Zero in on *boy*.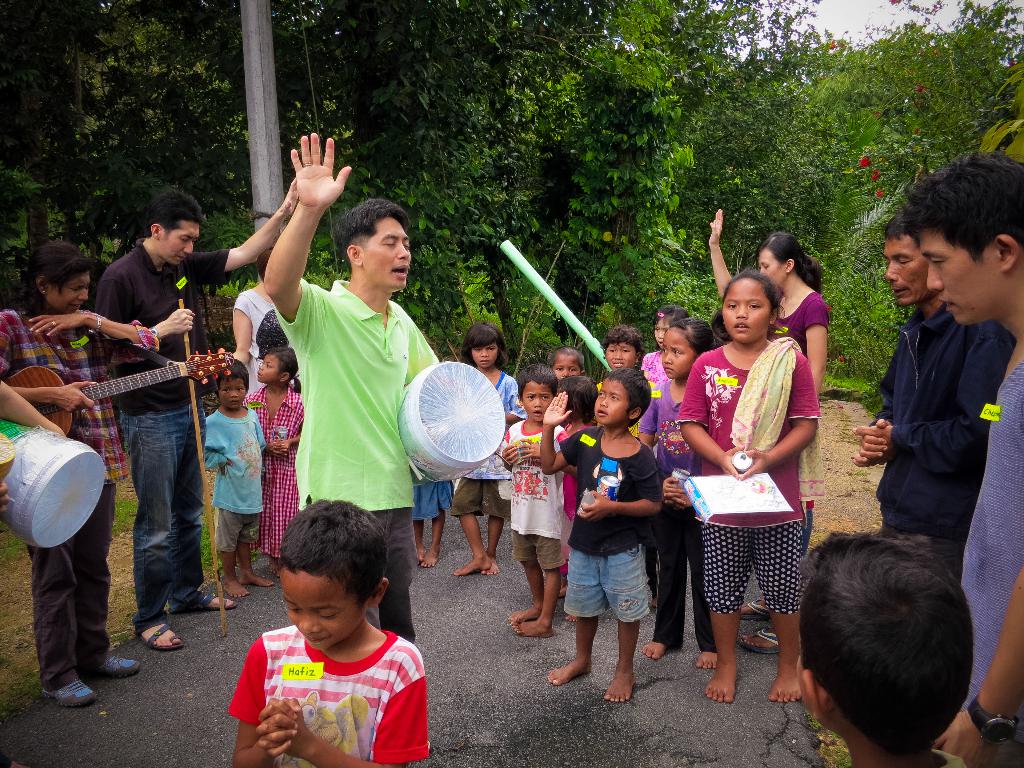
Zeroed in: Rect(499, 361, 578, 639).
